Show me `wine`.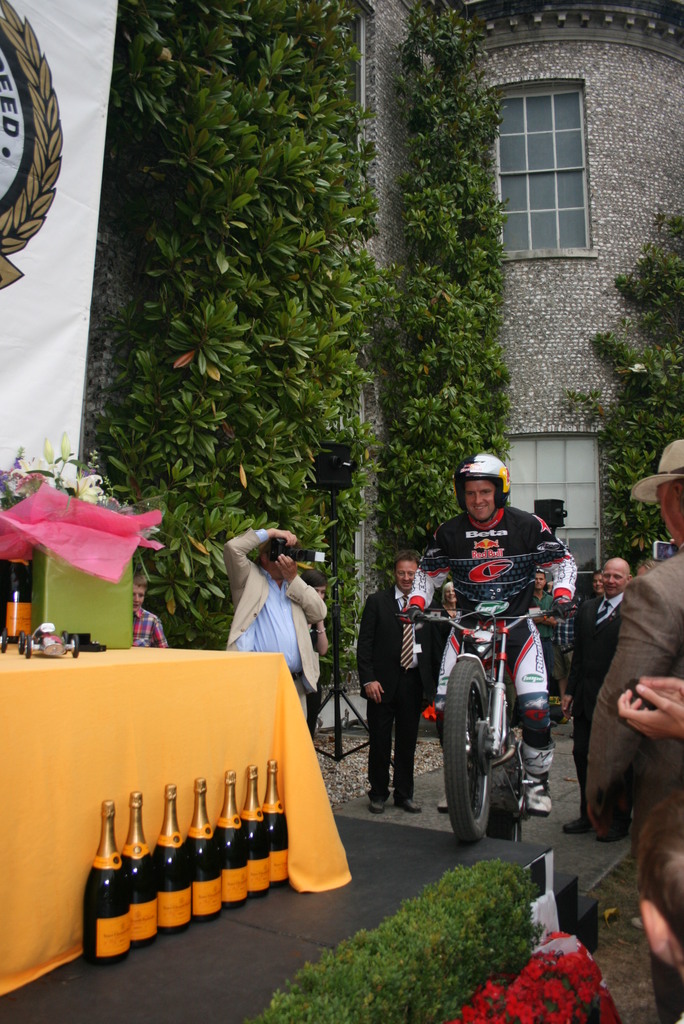
`wine` is here: [189, 779, 222, 920].
